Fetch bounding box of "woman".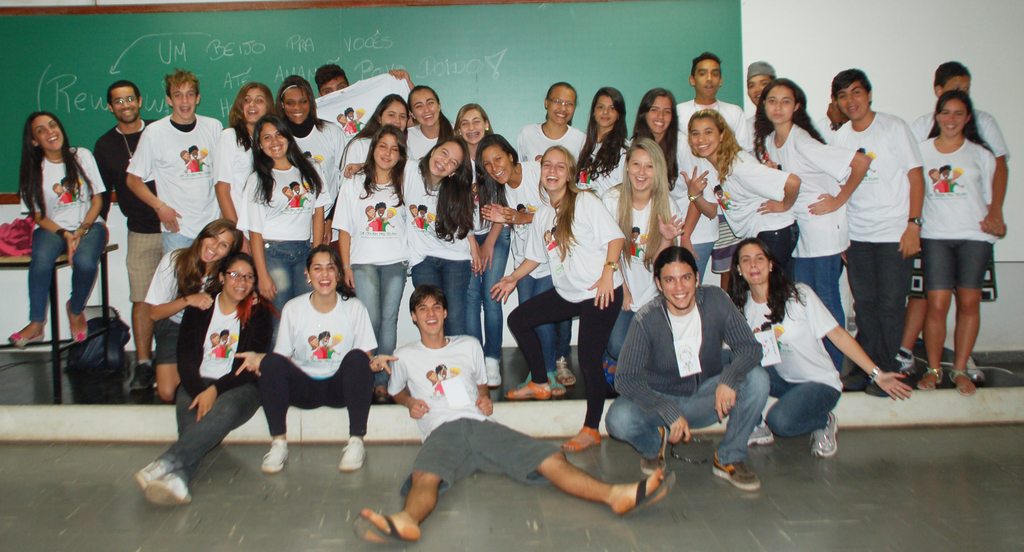
Bbox: {"x1": 273, "y1": 71, "x2": 345, "y2": 233}.
